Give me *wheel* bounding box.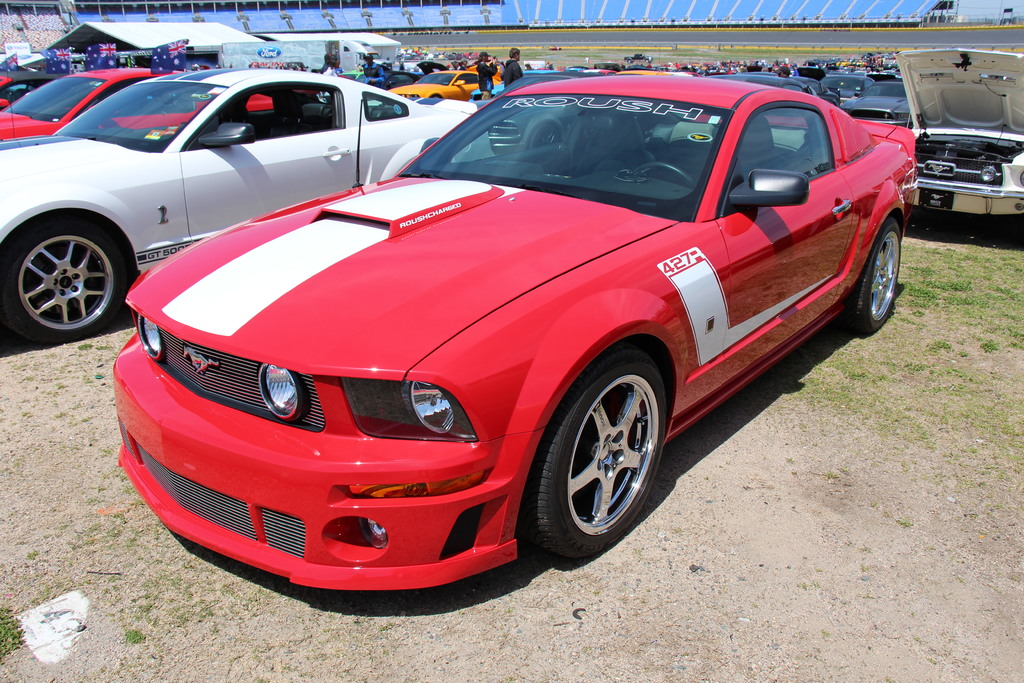
box(631, 162, 695, 188).
